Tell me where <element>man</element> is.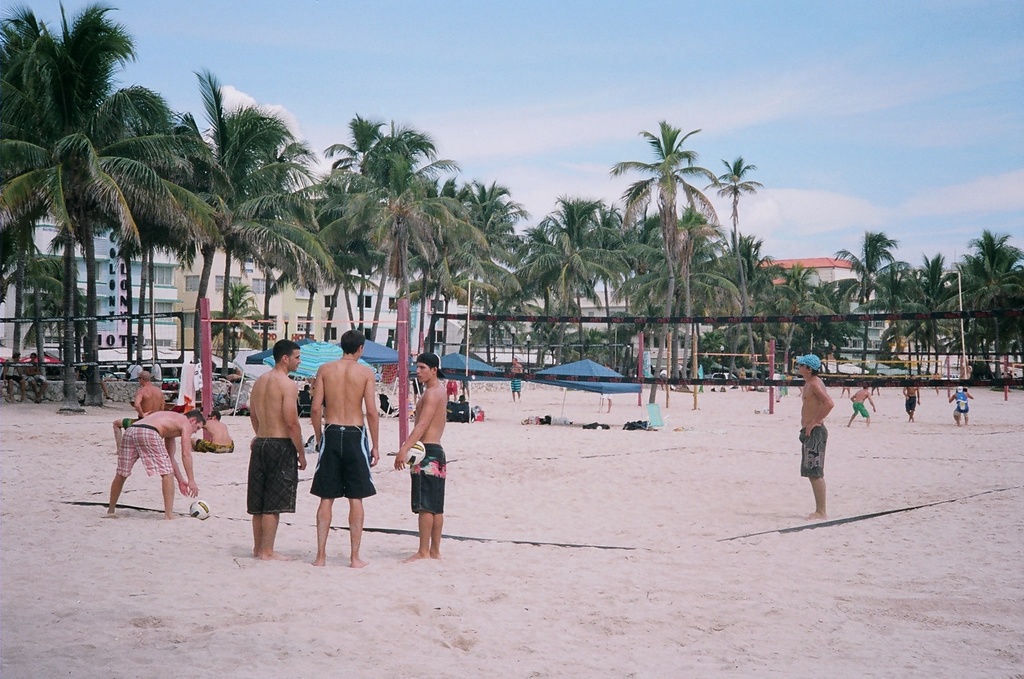
<element>man</element> is at (903, 373, 925, 422).
